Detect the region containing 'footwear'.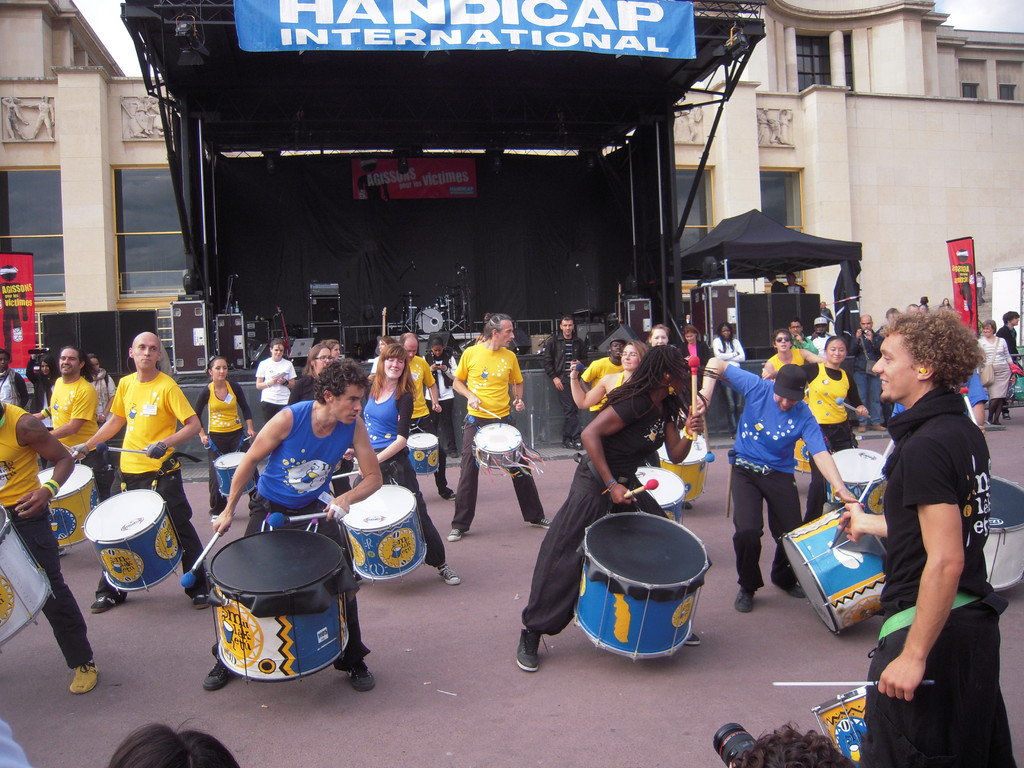
(515,627,550,675).
